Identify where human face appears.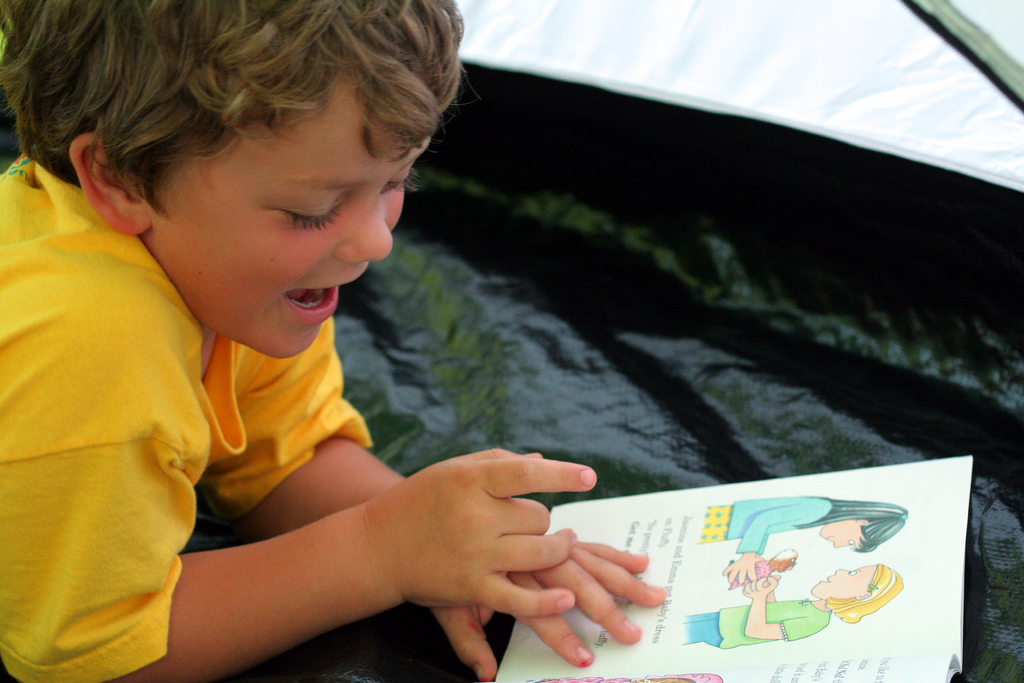
Appears at [819, 520, 868, 548].
